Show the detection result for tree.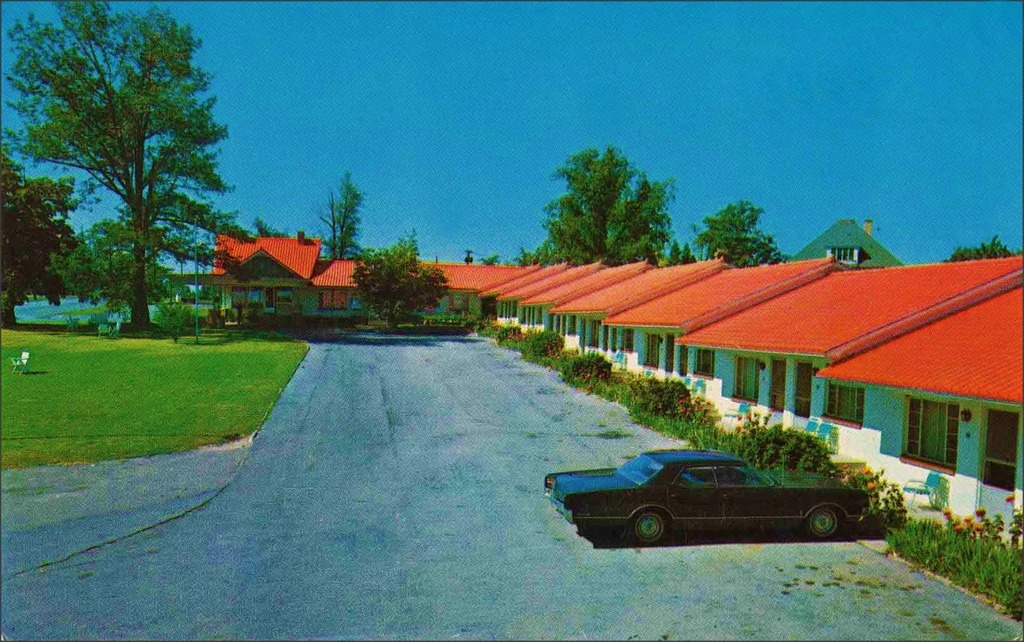
(0,141,90,327).
